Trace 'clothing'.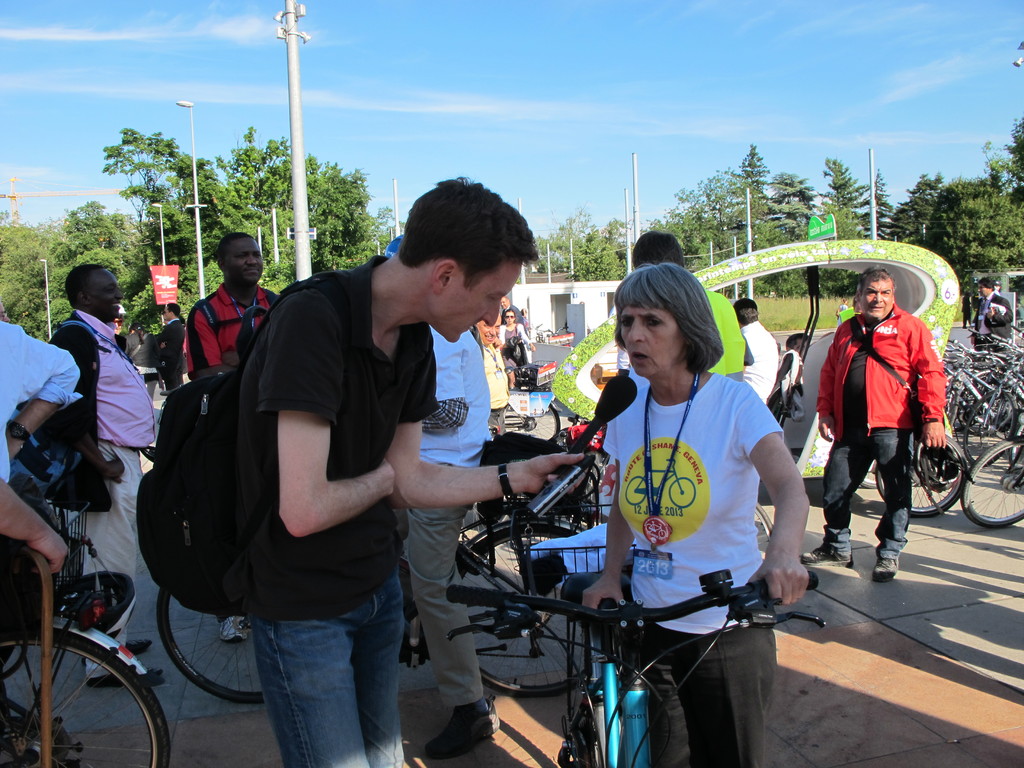
Traced to (left=499, top=321, right=527, bottom=373).
